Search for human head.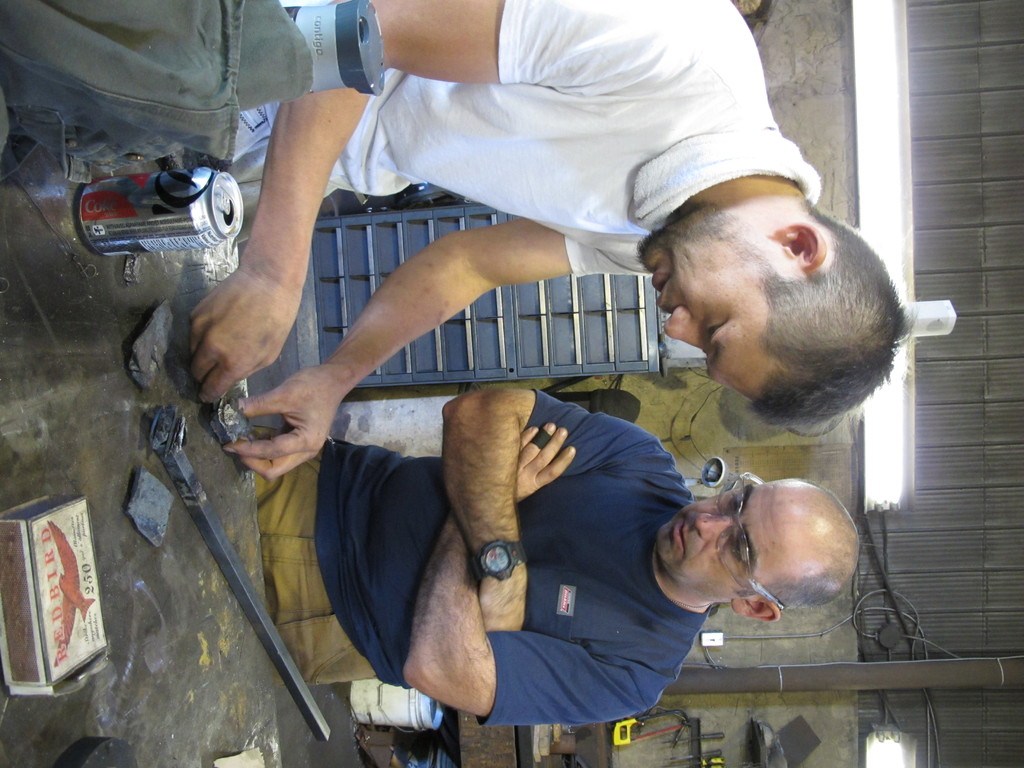
Found at rect(652, 467, 862, 623).
